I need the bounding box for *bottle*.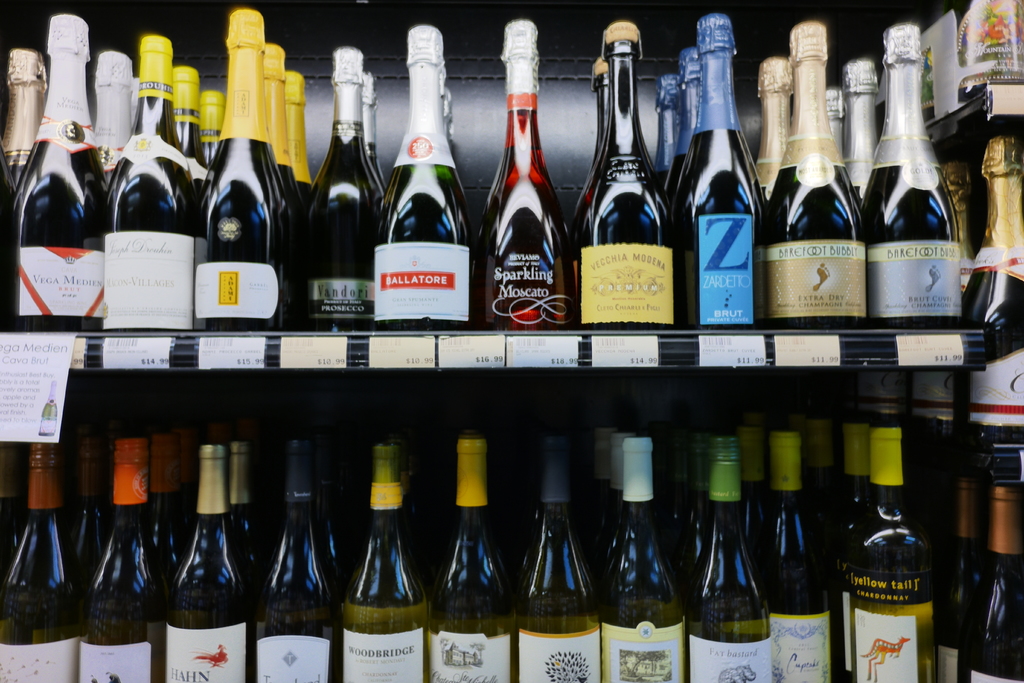
Here it is: left=575, top=58, right=611, bottom=226.
